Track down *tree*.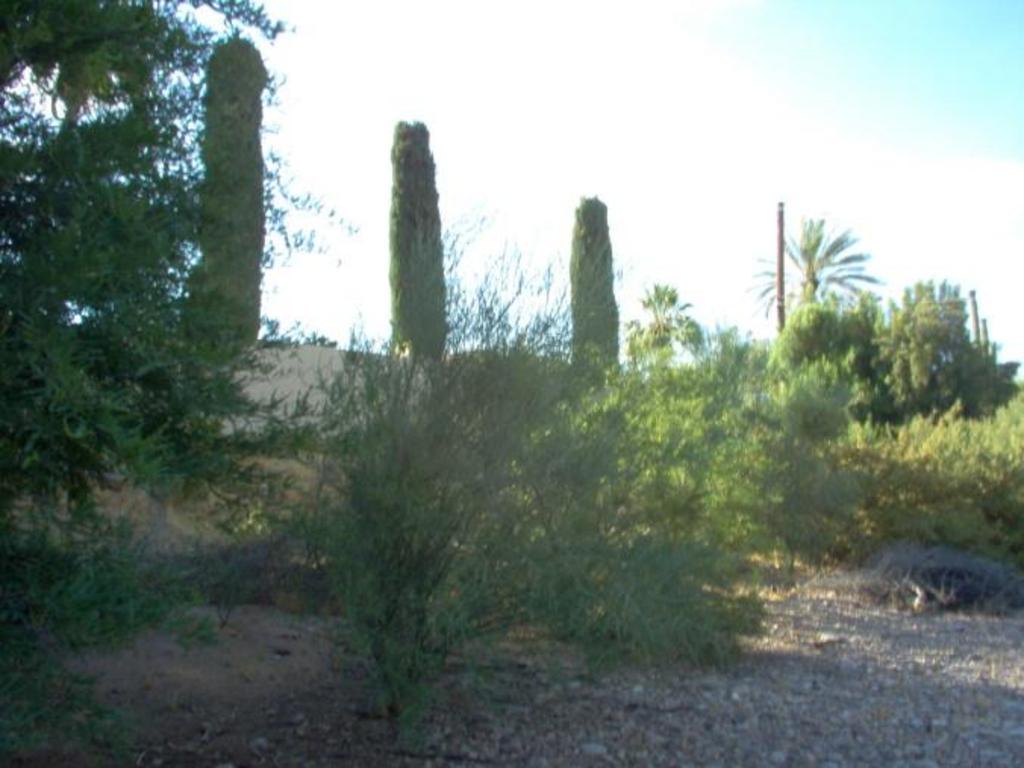
Tracked to Rect(753, 206, 907, 436).
